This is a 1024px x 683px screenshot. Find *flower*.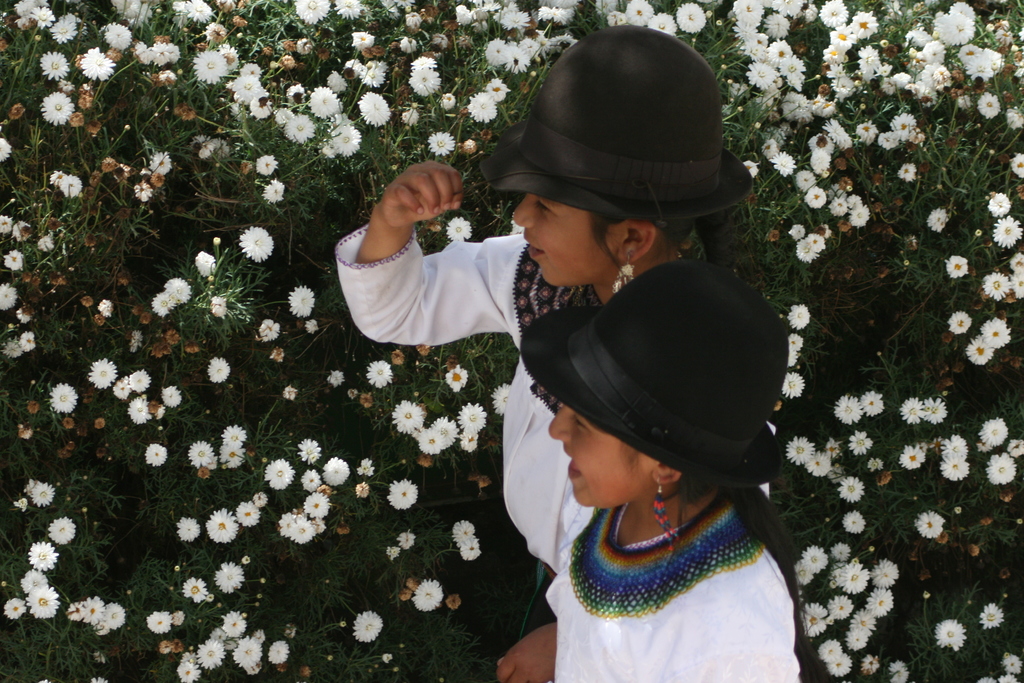
Bounding box: 846,193,863,205.
